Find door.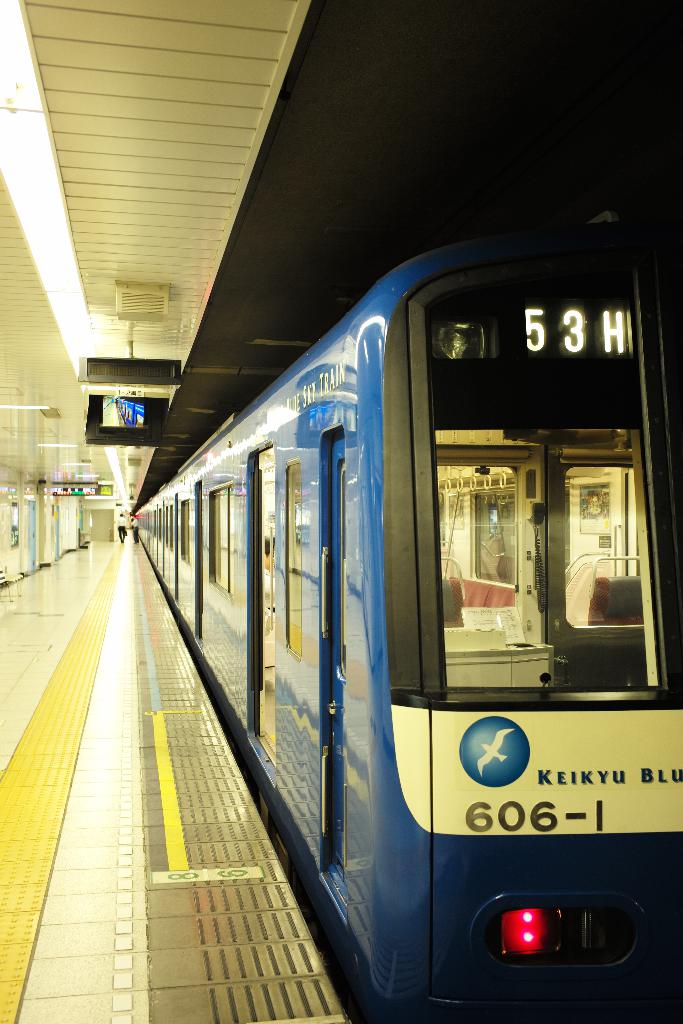
Rect(254, 449, 278, 769).
